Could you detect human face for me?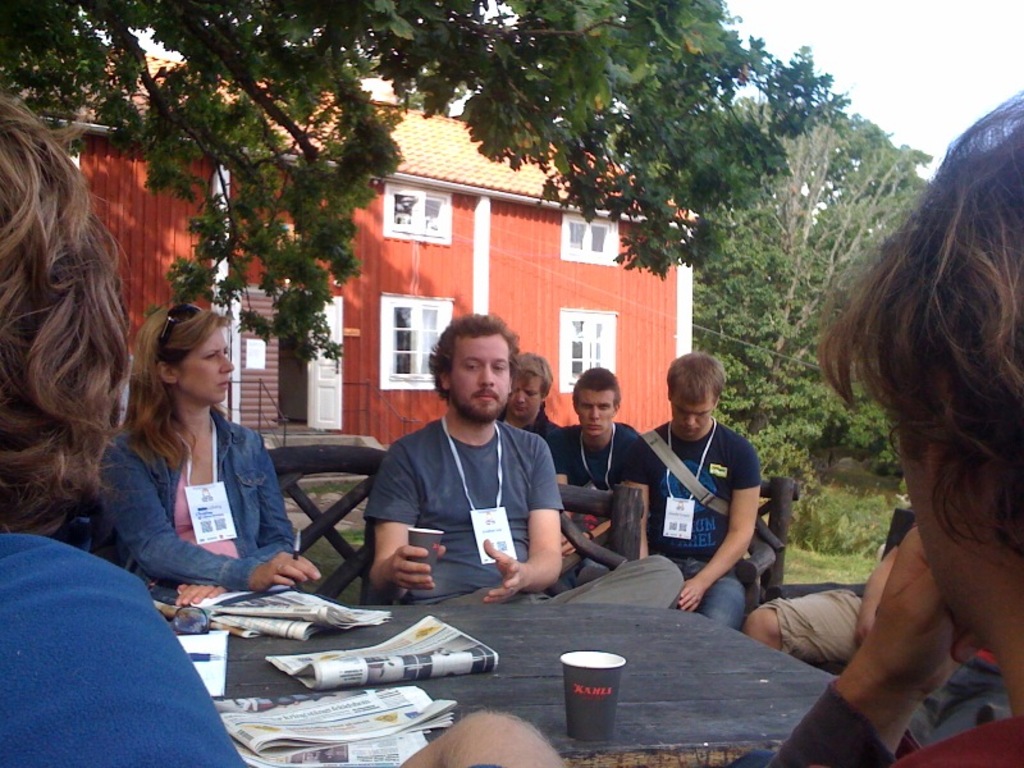
Detection result: 575 392 614 444.
